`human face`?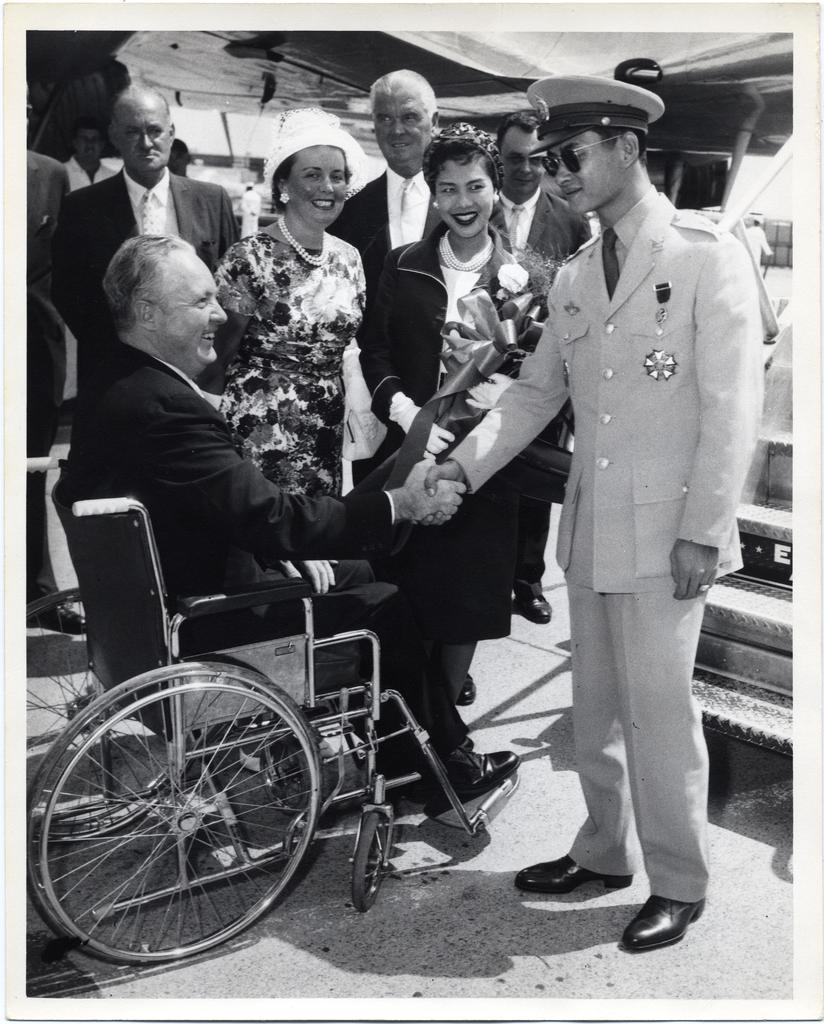
[left=546, top=132, right=621, bottom=216]
